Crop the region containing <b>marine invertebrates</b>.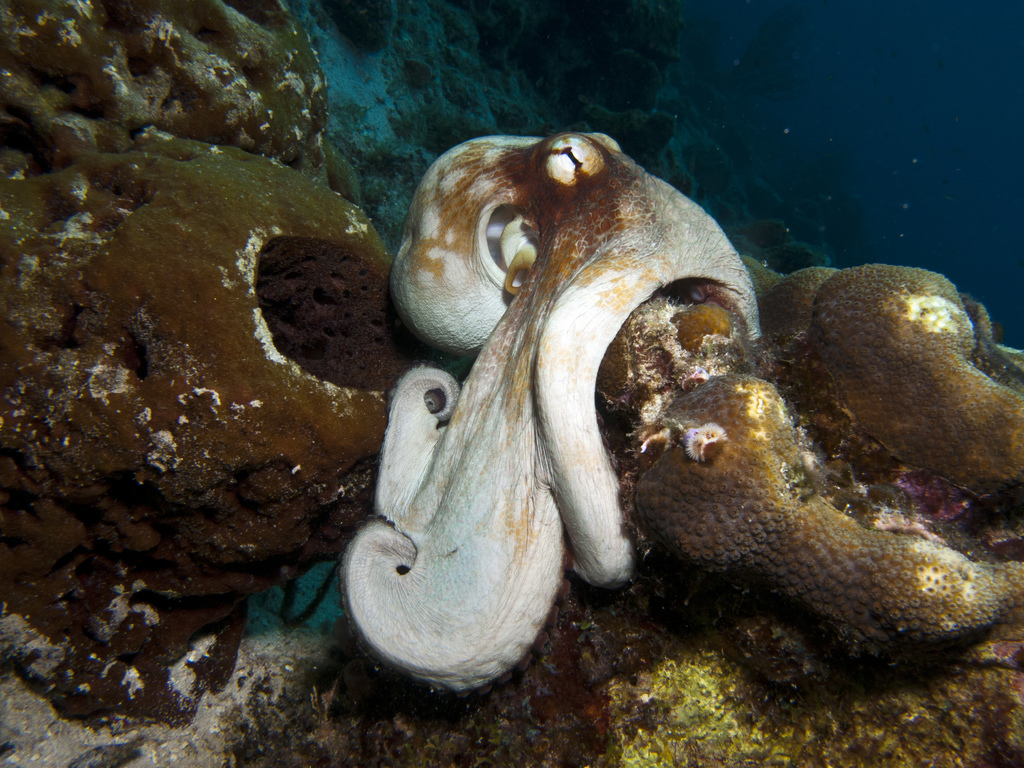
Crop region: [left=354, top=156, right=800, bottom=723].
